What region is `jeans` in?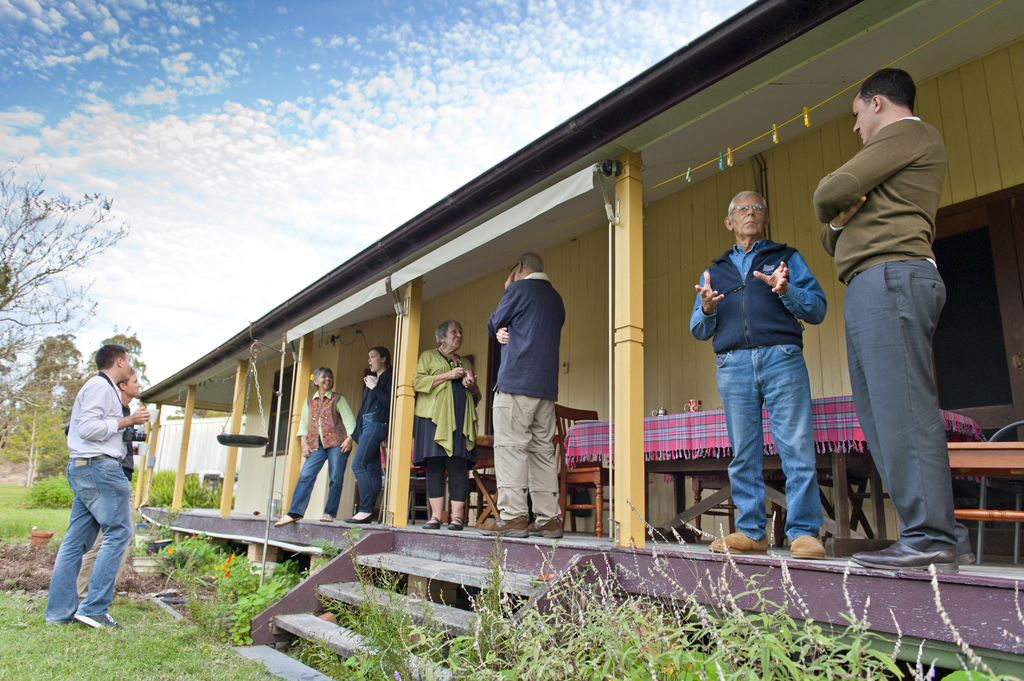
left=720, top=332, right=830, bottom=554.
